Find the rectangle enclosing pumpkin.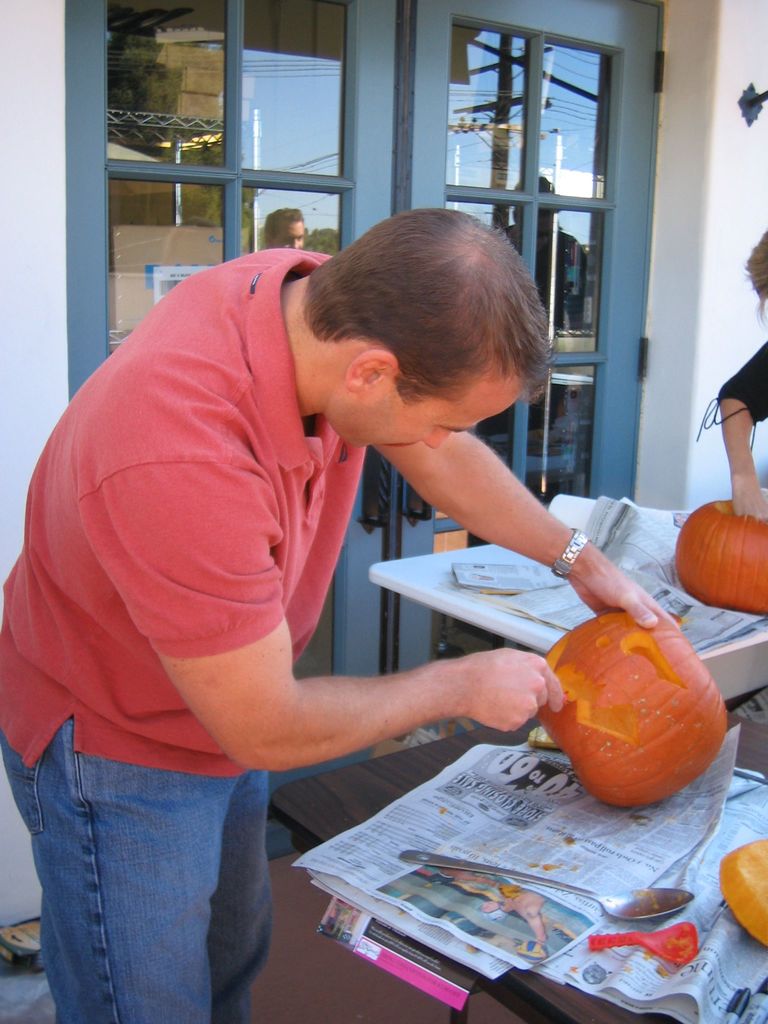
(717, 837, 767, 949).
